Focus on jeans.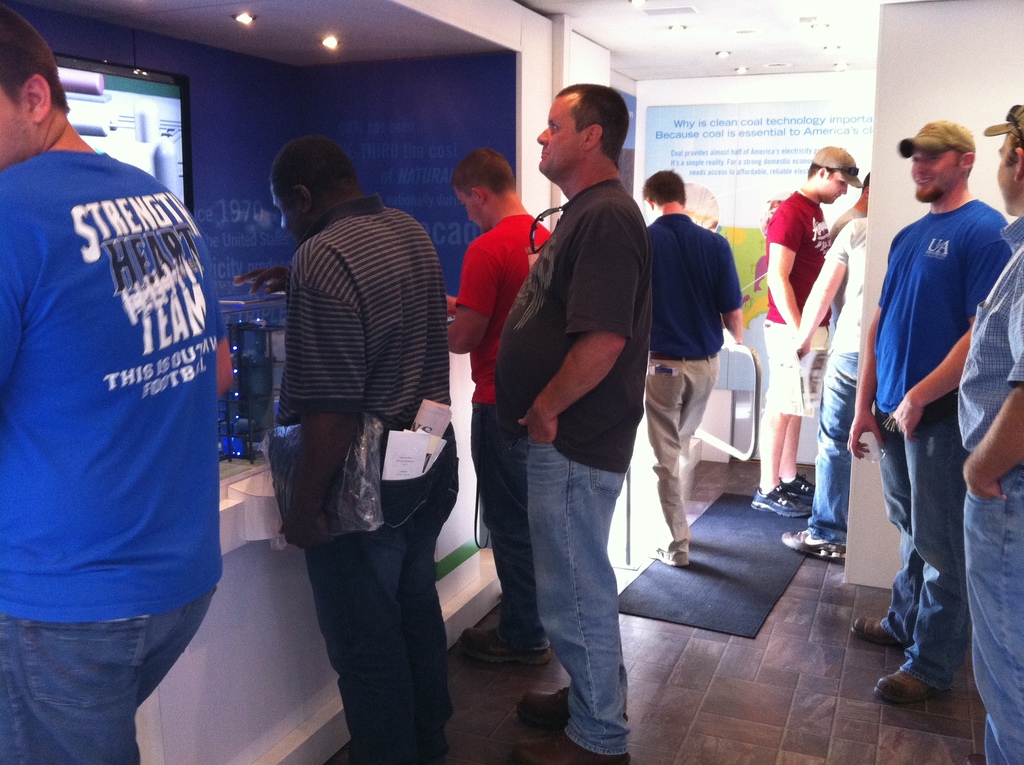
Focused at region(805, 344, 856, 529).
